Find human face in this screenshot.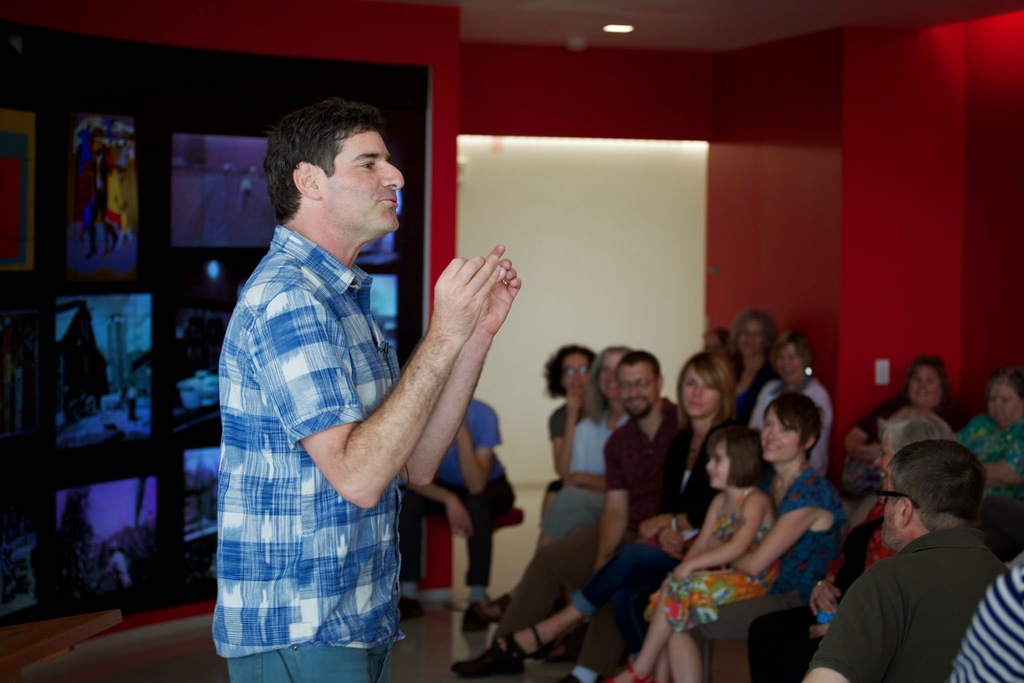
The bounding box for human face is detection(704, 438, 732, 489).
